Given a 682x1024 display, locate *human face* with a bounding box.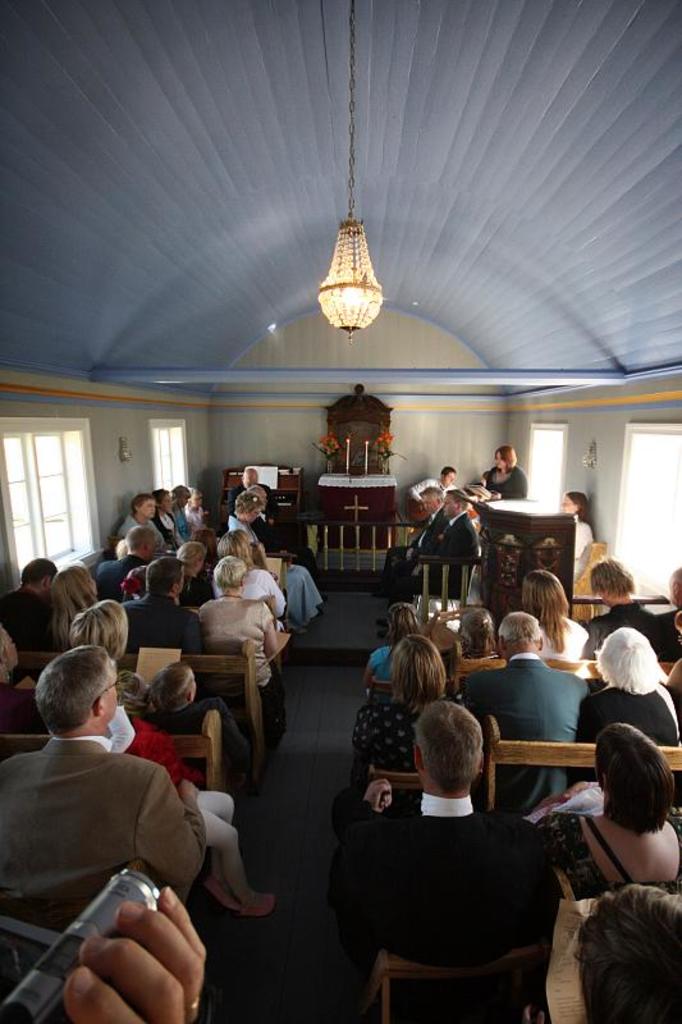
Located: l=557, t=490, r=577, b=518.
